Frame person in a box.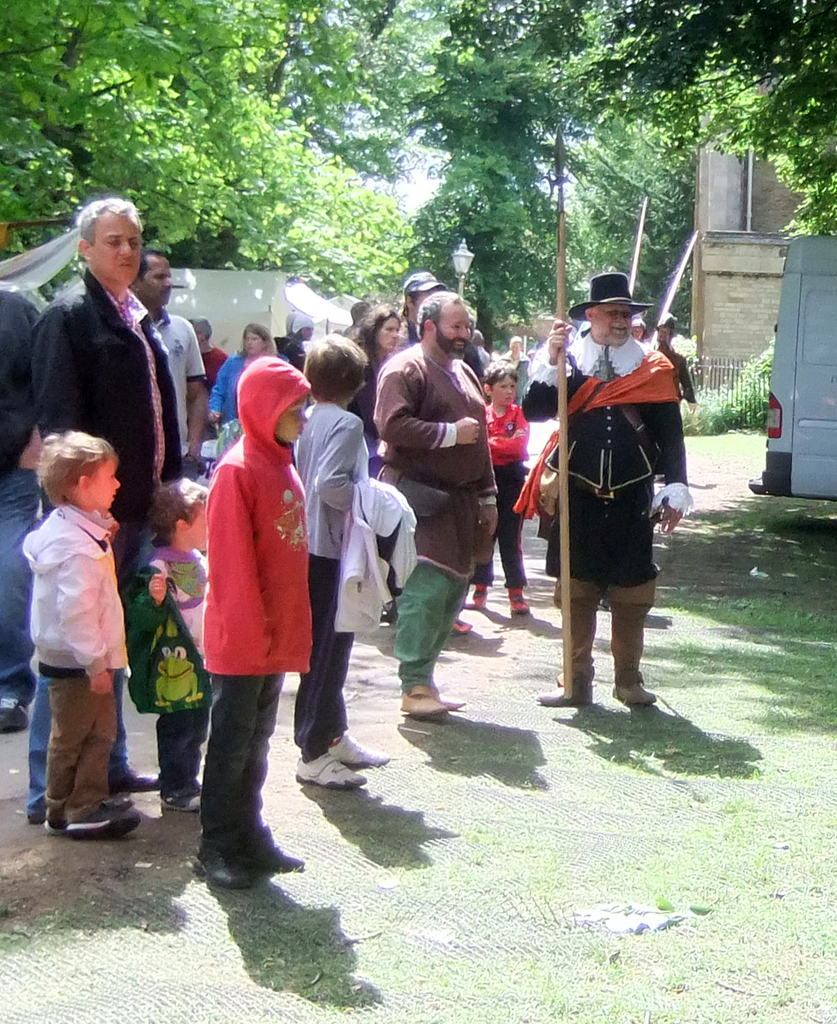
[0,275,47,740].
